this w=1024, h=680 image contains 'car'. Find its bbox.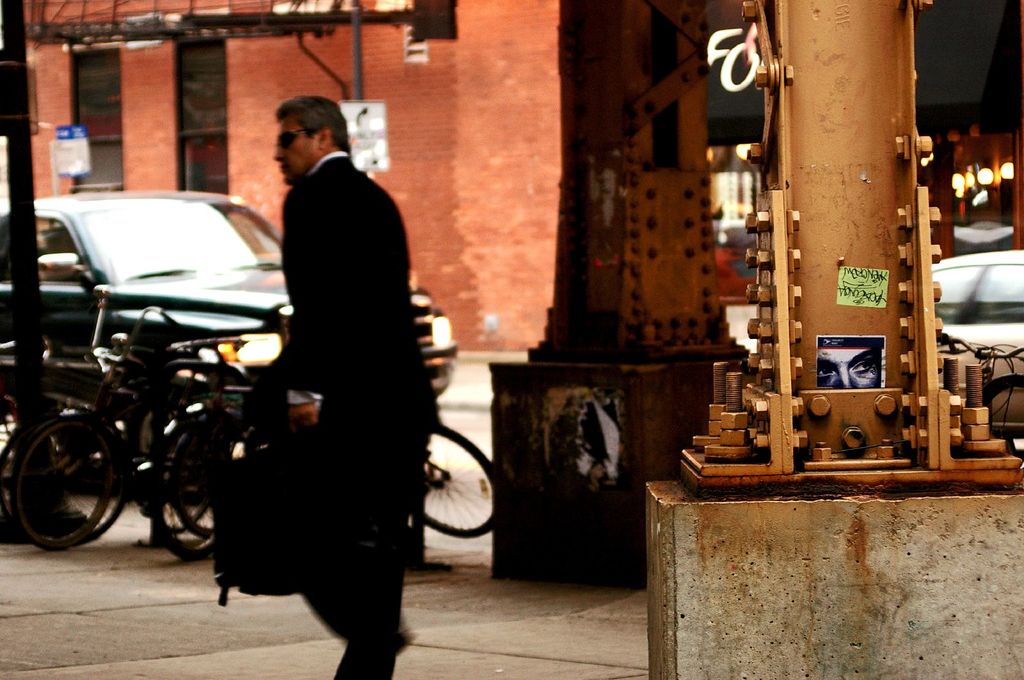
Rect(0, 180, 476, 499).
